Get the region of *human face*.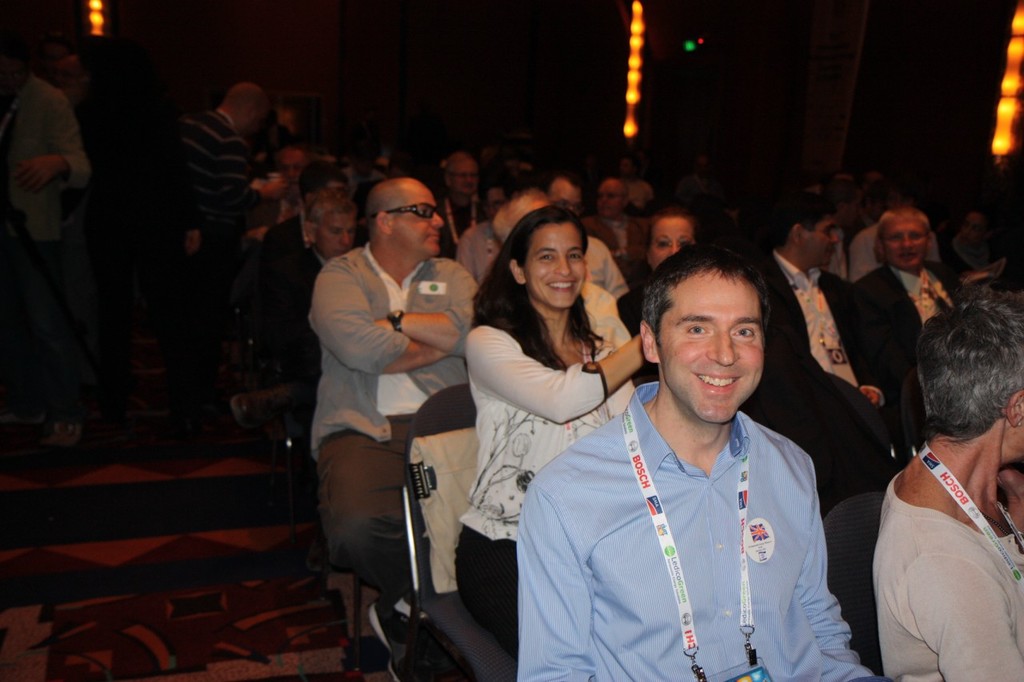
Rect(445, 162, 475, 196).
